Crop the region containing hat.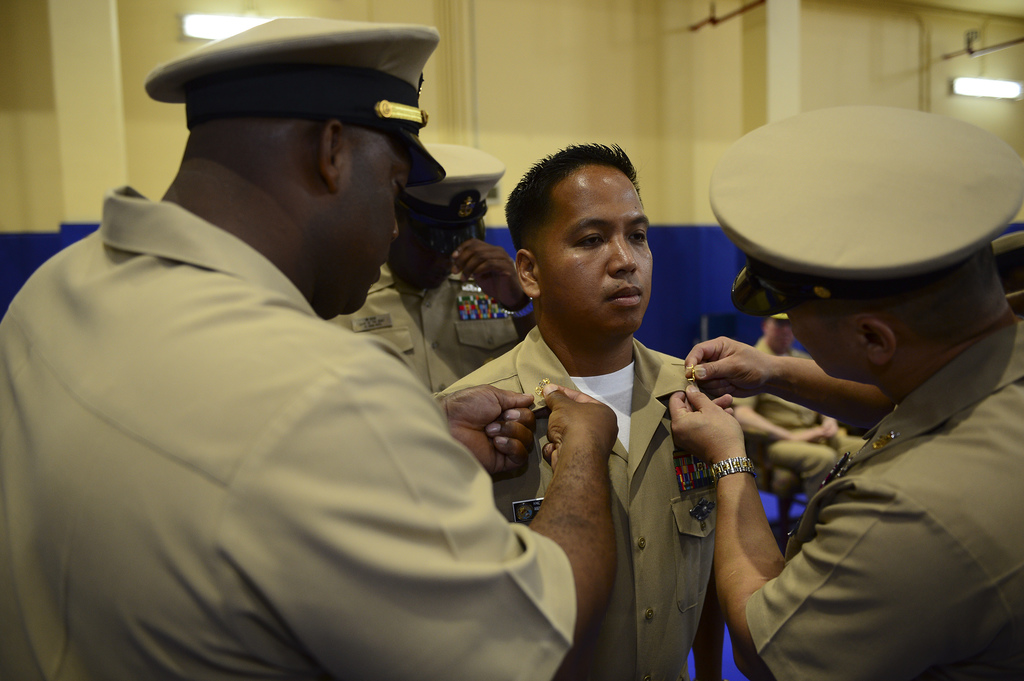
Crop region: Rect(708, 104, 1023, 323).
